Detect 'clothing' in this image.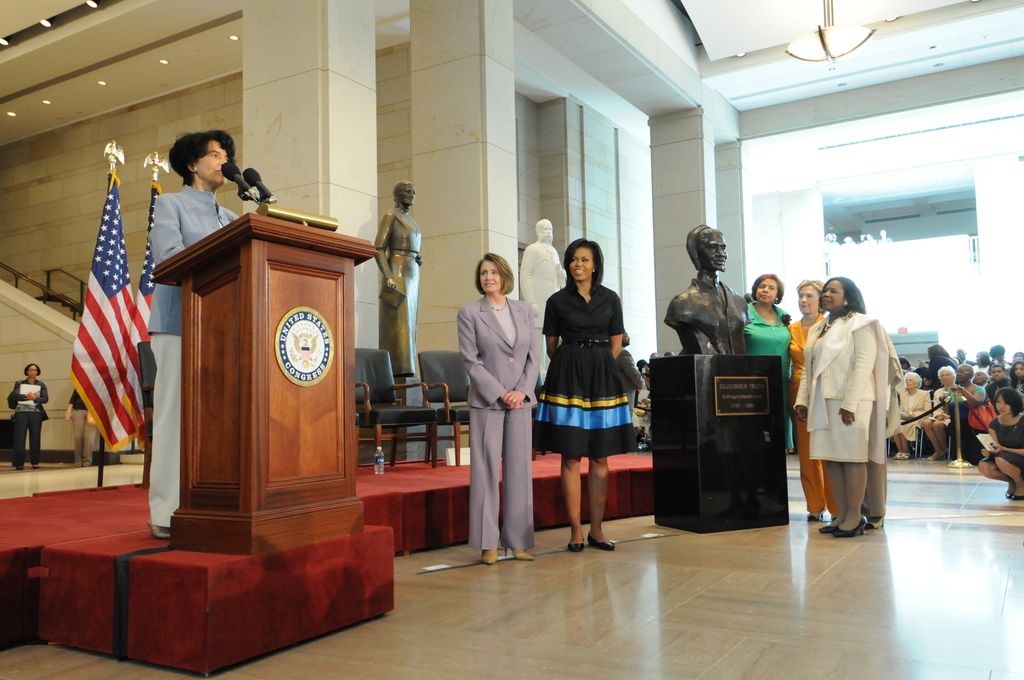
Detection: x1=985 y1=373 x2=1009 y2=400.
